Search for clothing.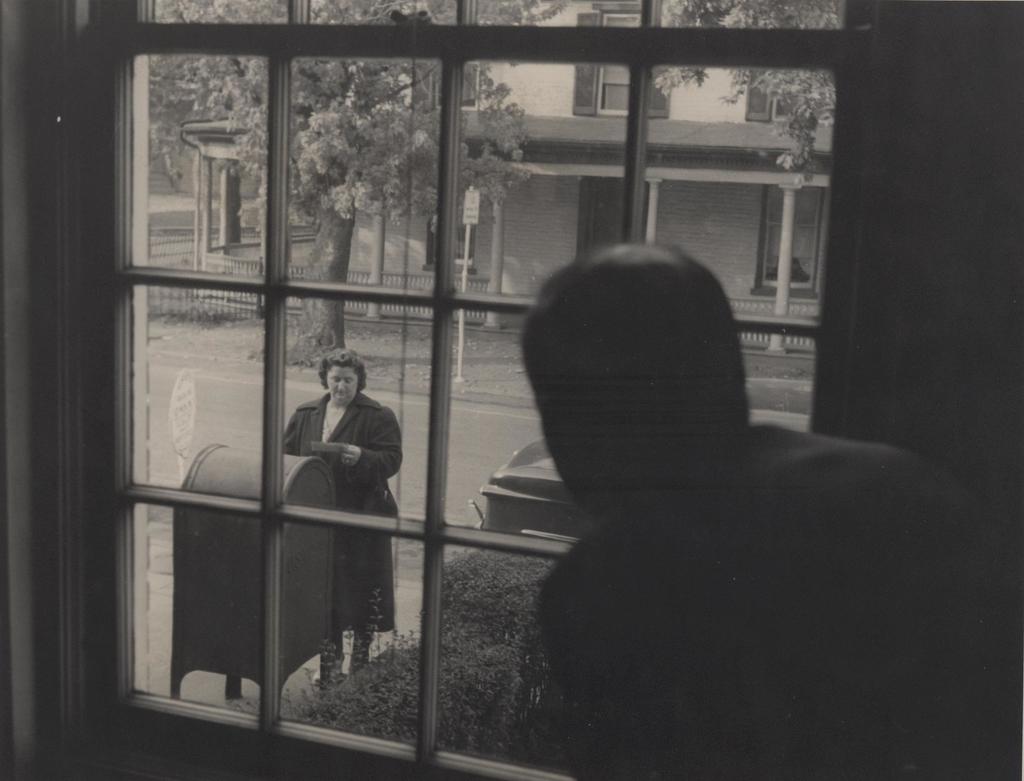
Found at bbox=(538, 424, 1023, 780).
